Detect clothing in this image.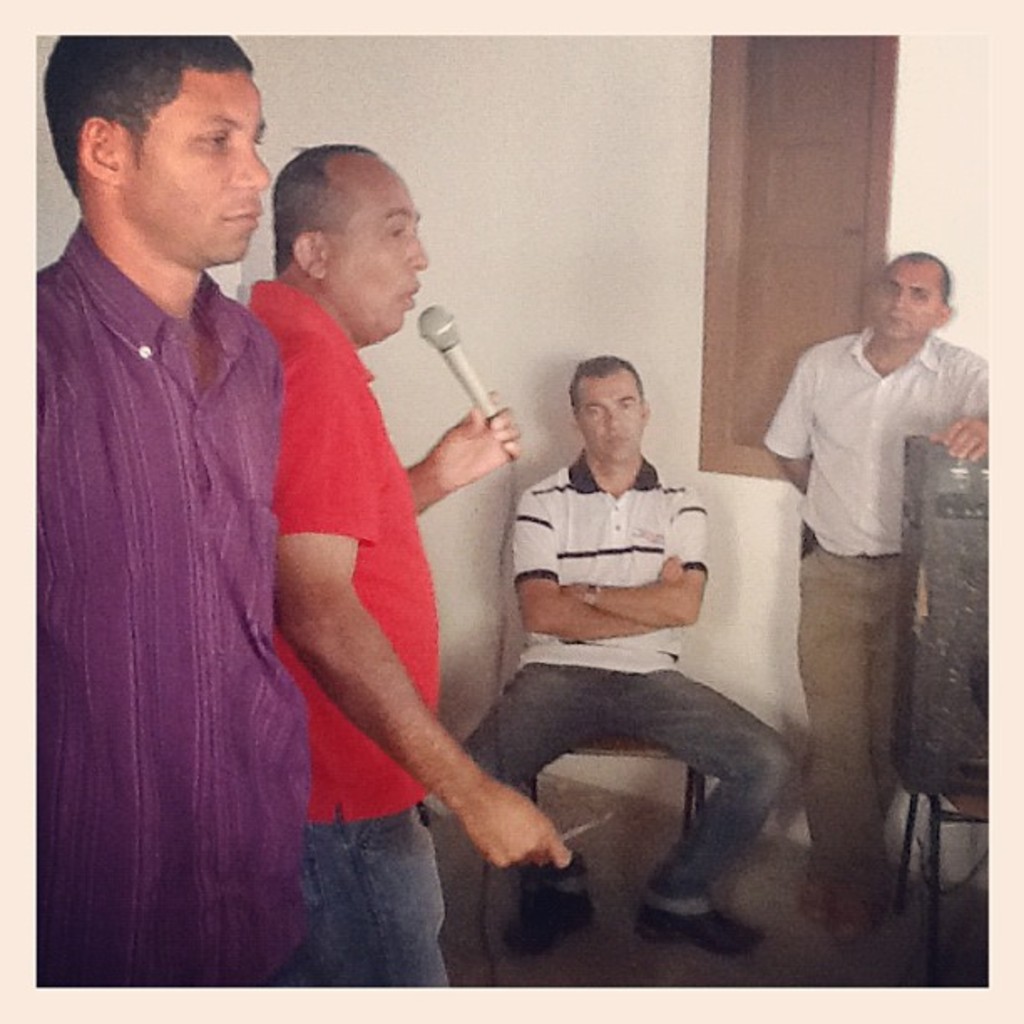
Detection: BBox(468, 453, 803, 932).
